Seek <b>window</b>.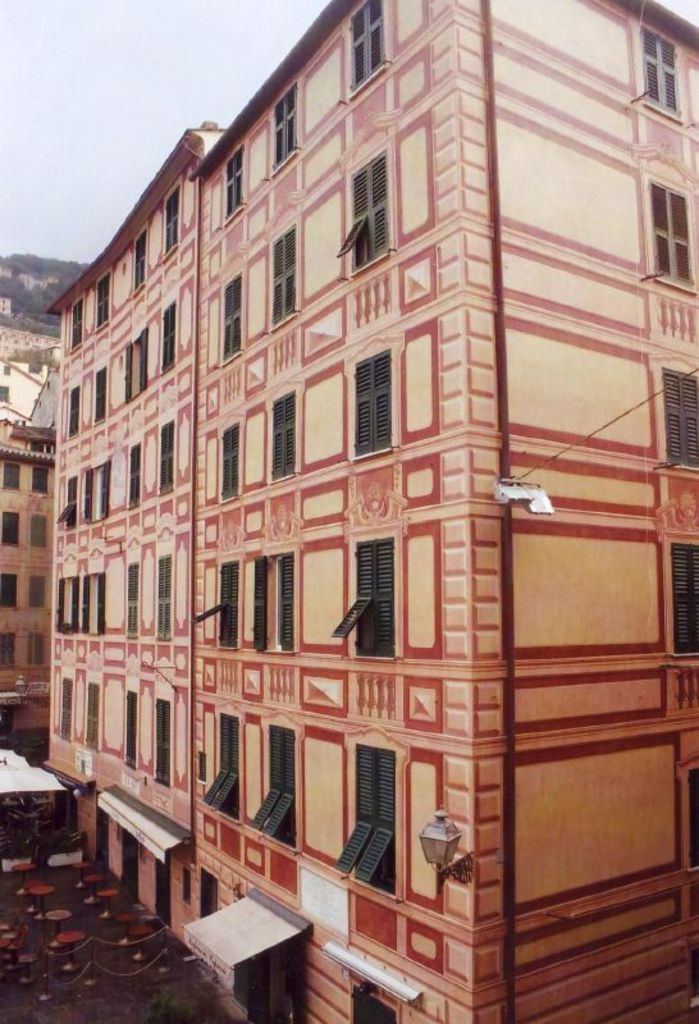
(left=219, top=146, right=243, bottom=220).
